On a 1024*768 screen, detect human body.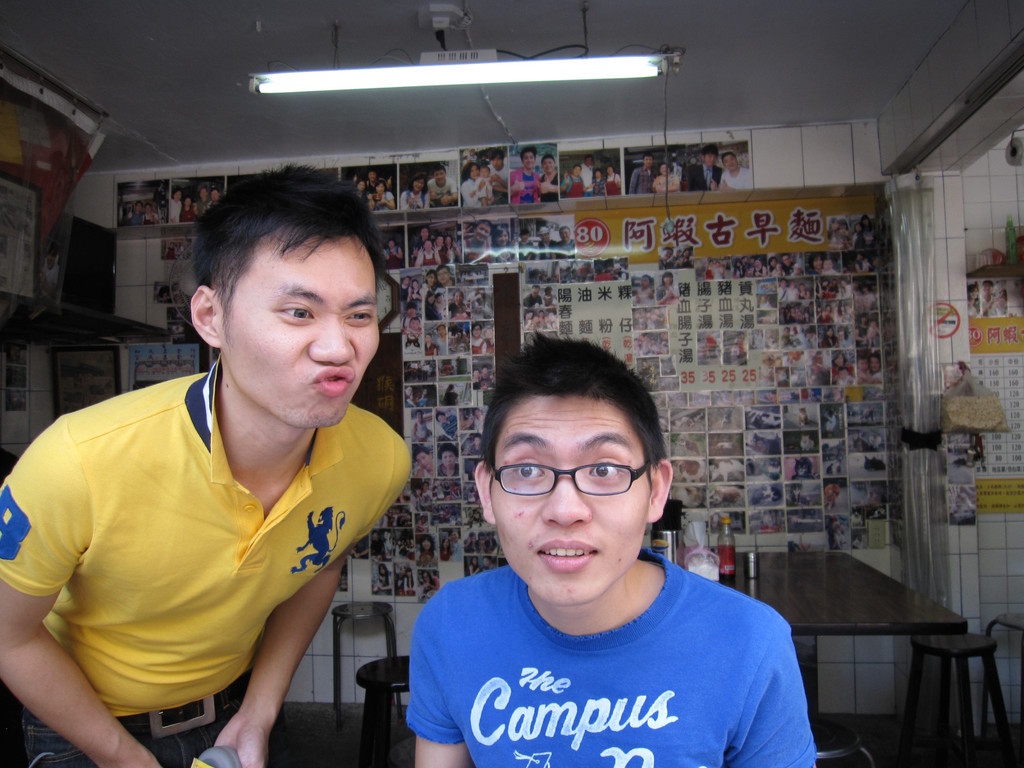
493, 226, 512, 263.
